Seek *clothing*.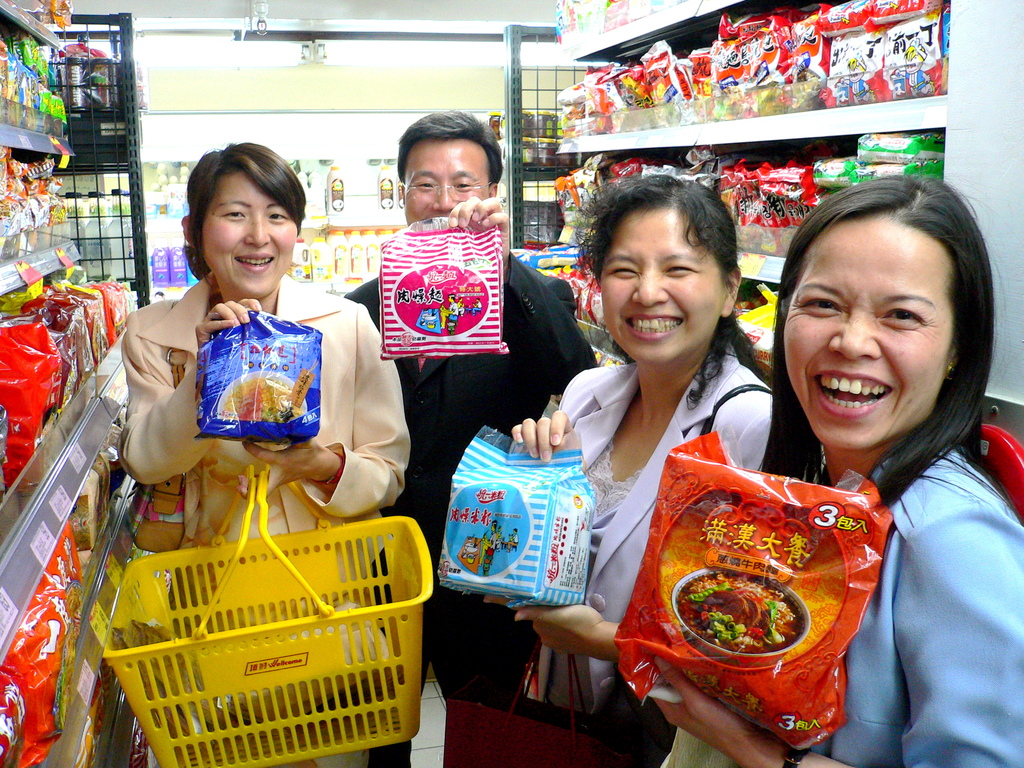
bbox=(790, 433, 1023, 767).
